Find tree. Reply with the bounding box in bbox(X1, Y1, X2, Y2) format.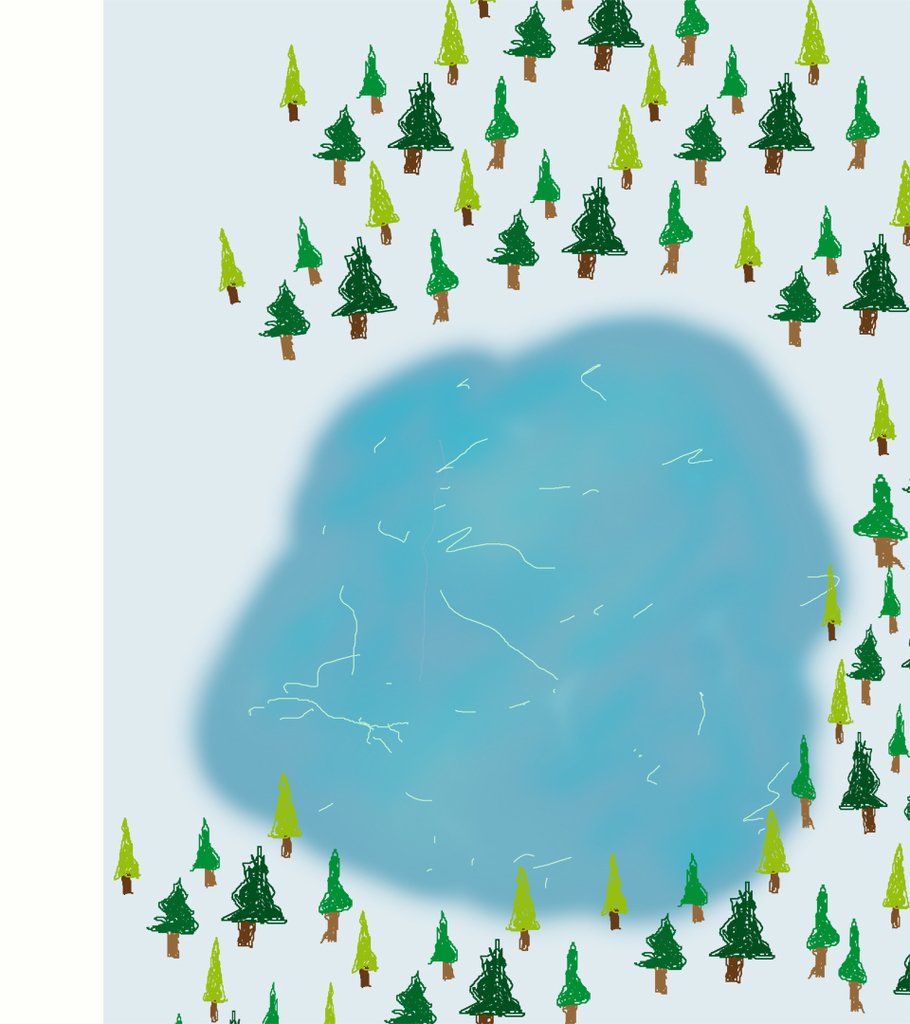
bbox(252, 989, 281, 1023).
